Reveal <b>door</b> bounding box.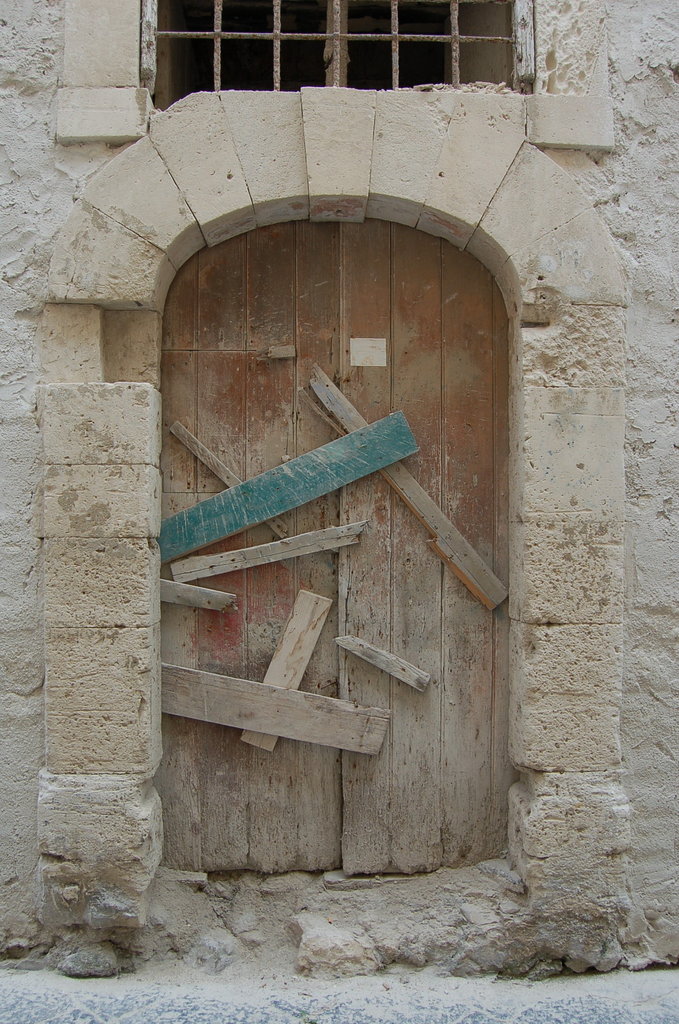
Revealed: box(154, 302, 525, 818).
